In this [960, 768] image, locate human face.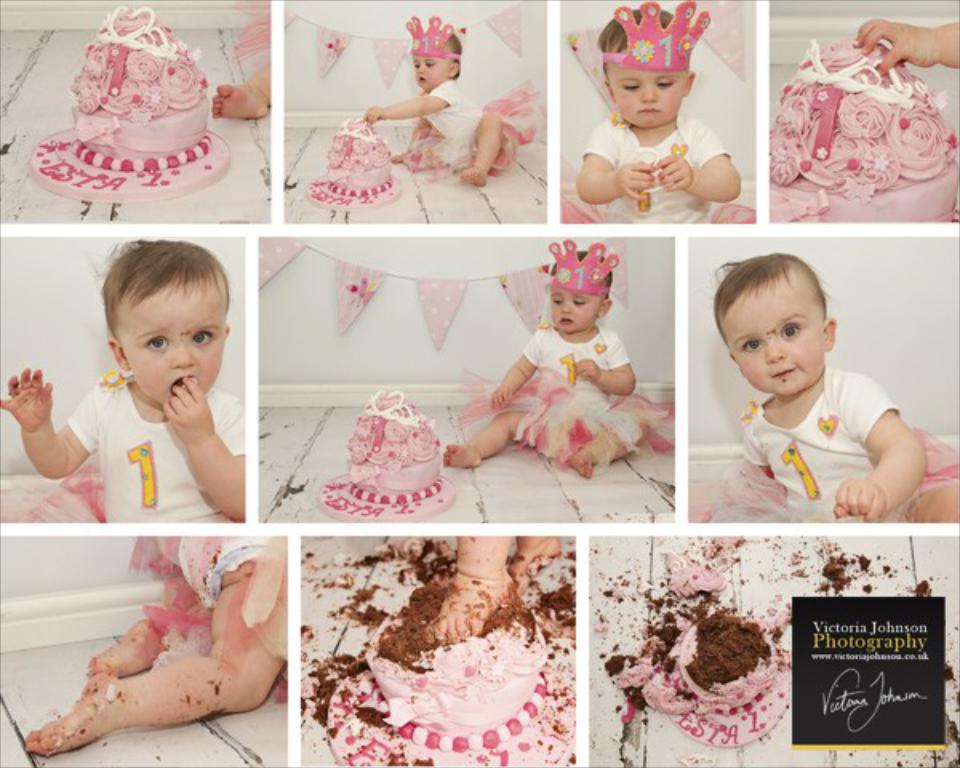
Bounding box: {"left": 610, "top": 67, "right": 685, "bottom": 126}.
